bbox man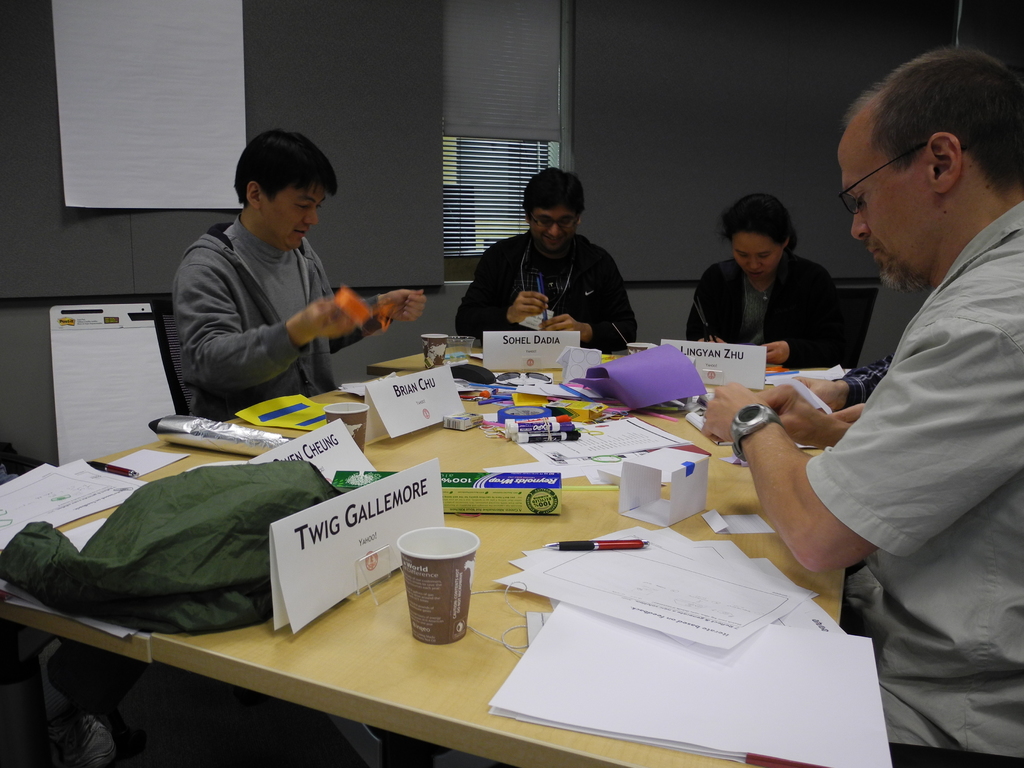
Rect(701, 42, 1023, 767)
